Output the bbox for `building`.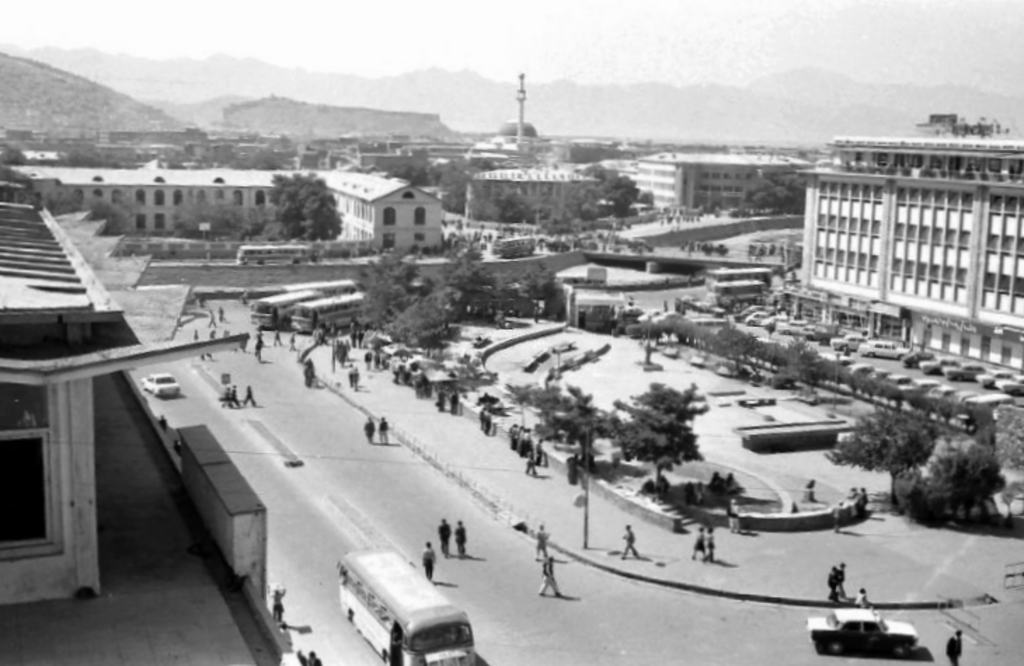
[788,105,1023,338].
